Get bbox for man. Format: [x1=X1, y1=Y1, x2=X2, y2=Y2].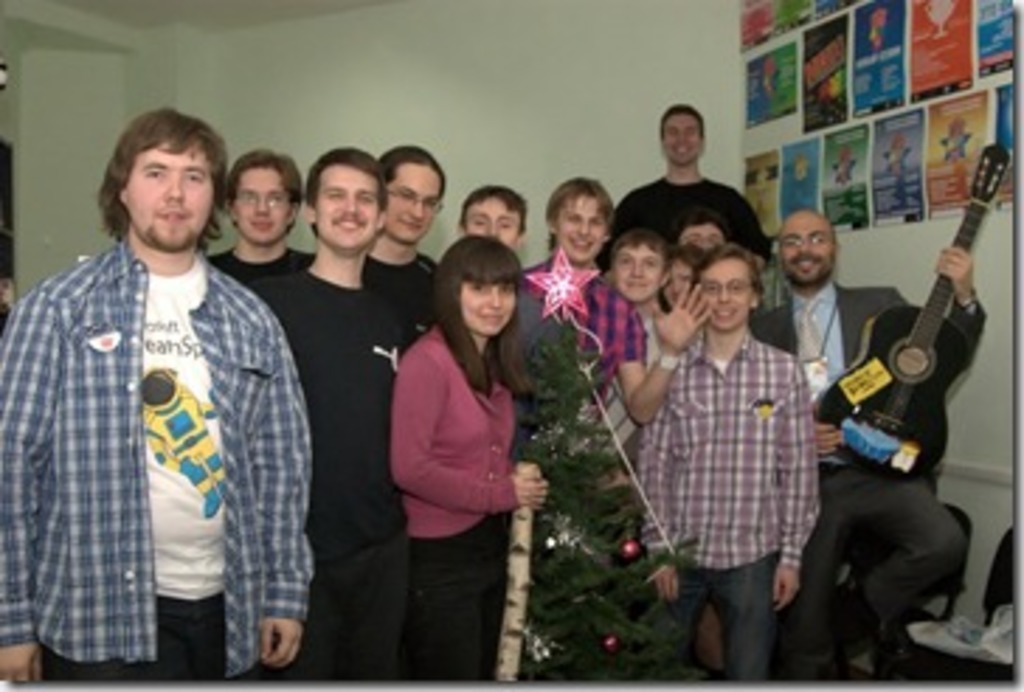
[x1=0, y1=107, x2=315, y2=689].
